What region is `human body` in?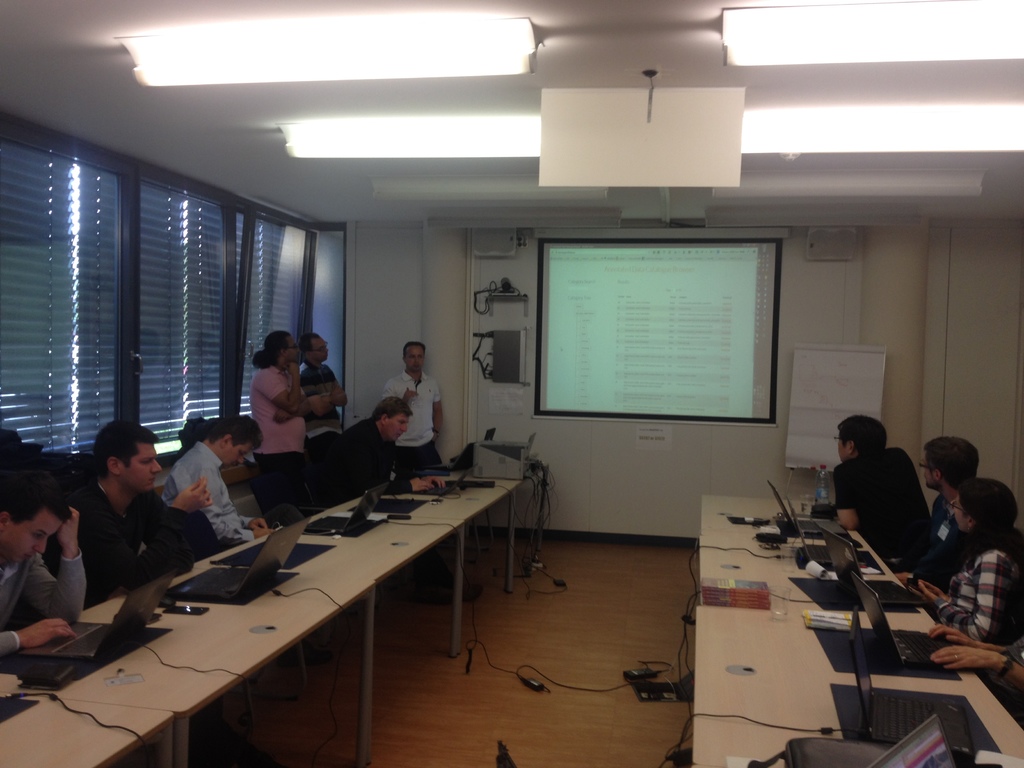
BBox(911, 476, 1023, 644).
